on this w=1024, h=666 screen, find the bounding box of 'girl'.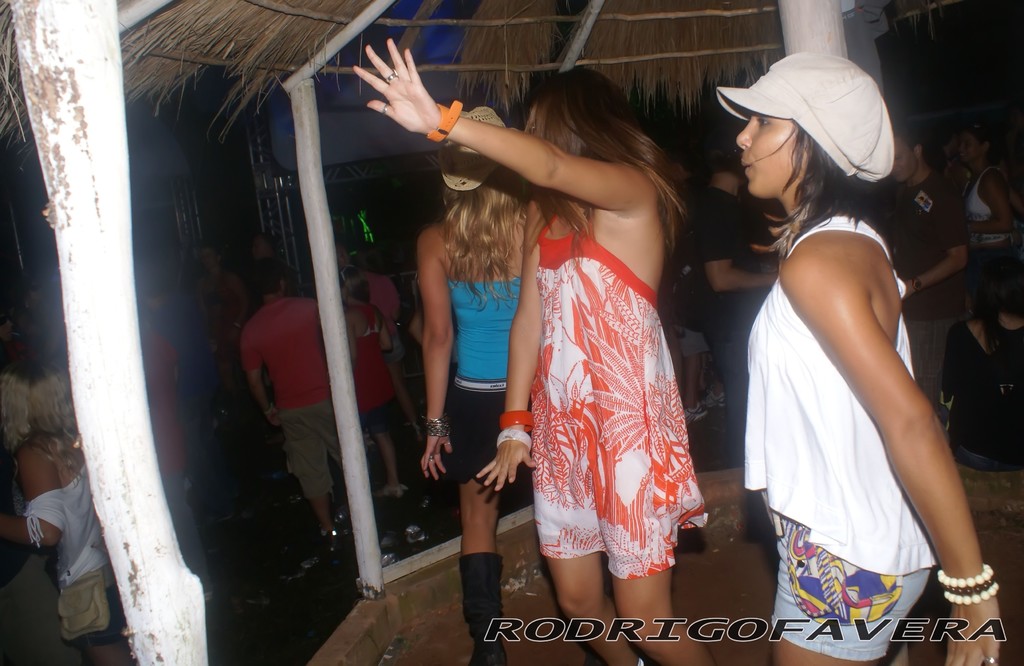
Bounding box: Rect(715, 53, 1010, 665).
